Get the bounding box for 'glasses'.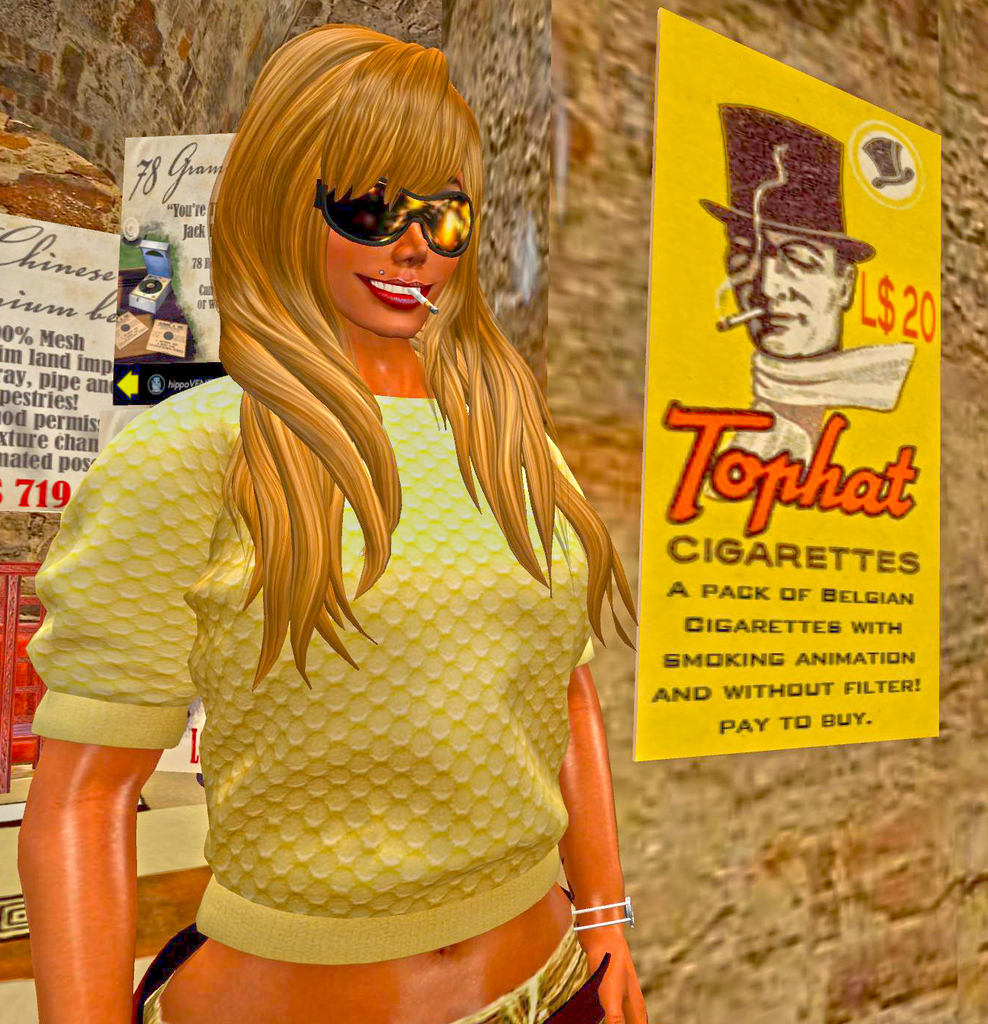
l=310, t=182, r=474, b=259.
